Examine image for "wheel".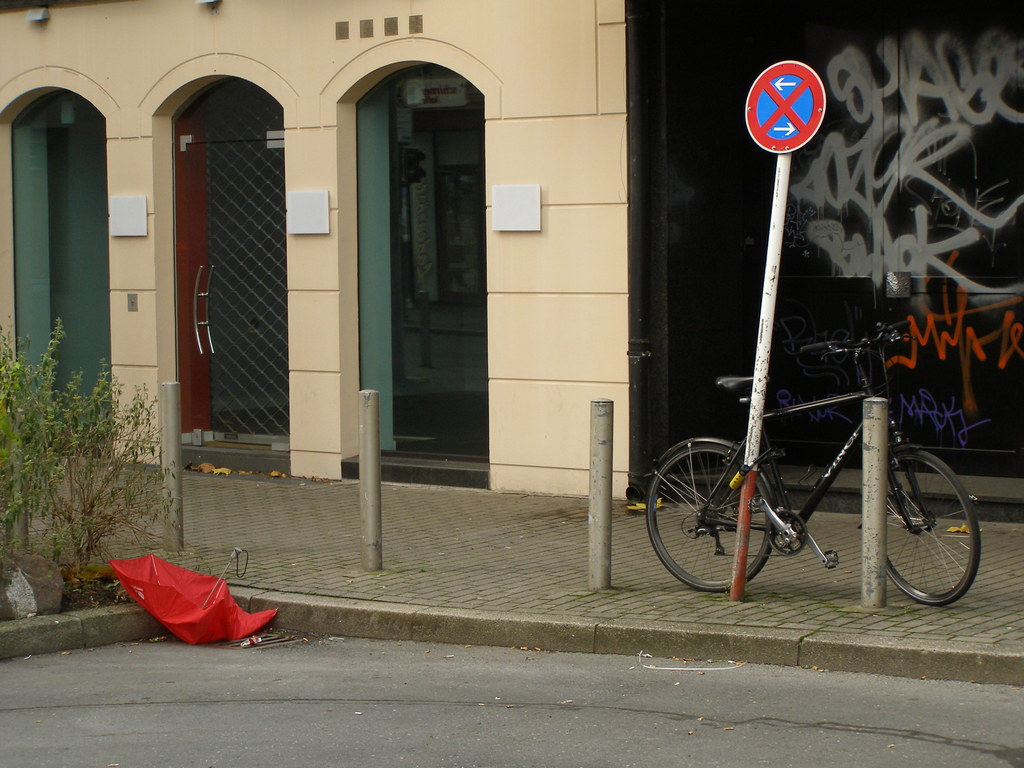
Examination result: l=886, t=452, r=974, b=607.
